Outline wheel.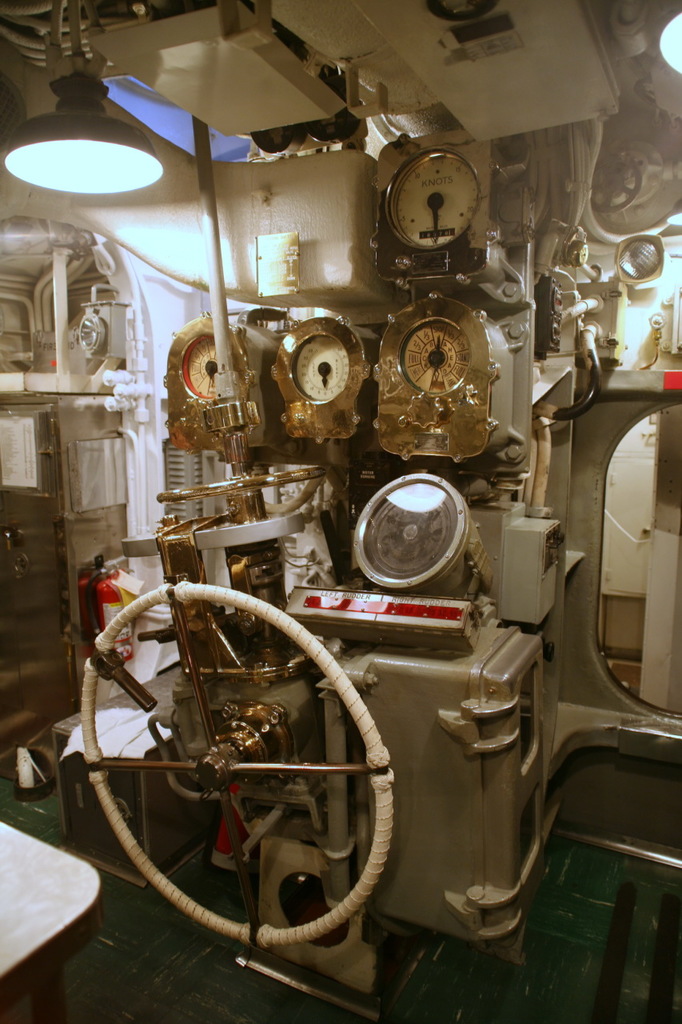
Outline: {"x1": 80, "y1": 582, "x2": 391, "y2": 957}.
